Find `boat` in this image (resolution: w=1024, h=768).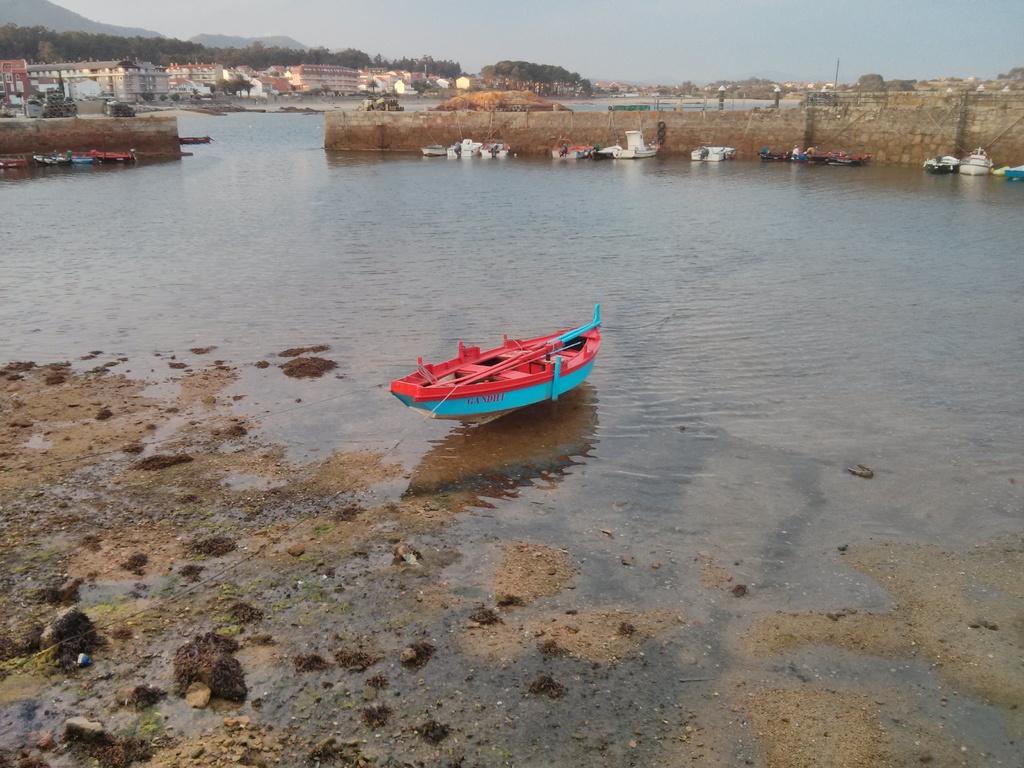
box(390, 300, 611, 414).
